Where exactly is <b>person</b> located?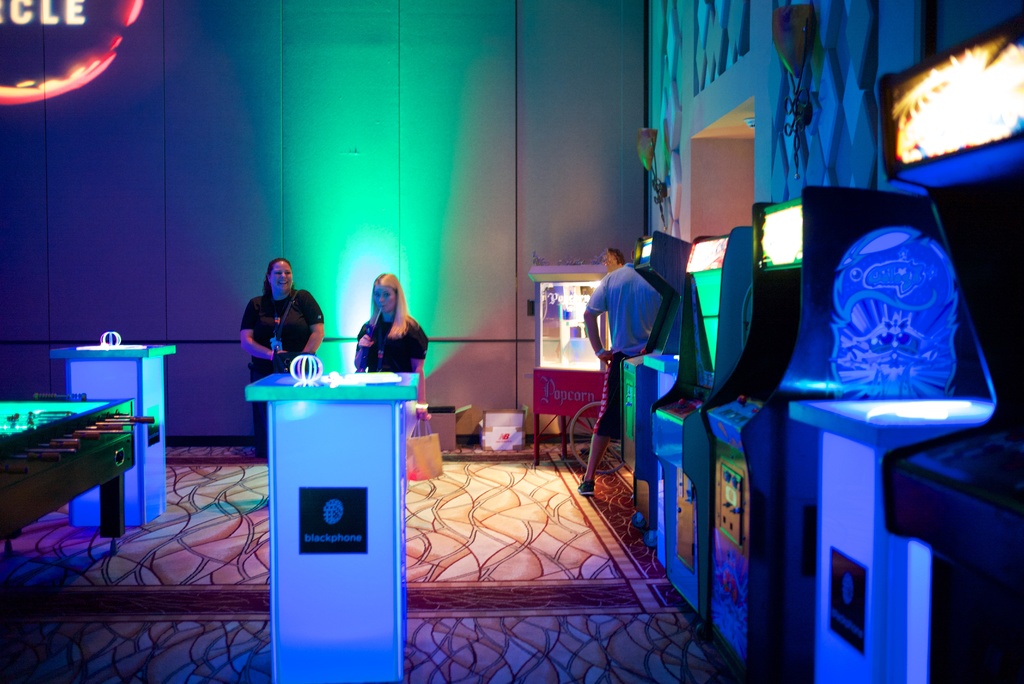
Its bounding box is 349:272:436:432.
